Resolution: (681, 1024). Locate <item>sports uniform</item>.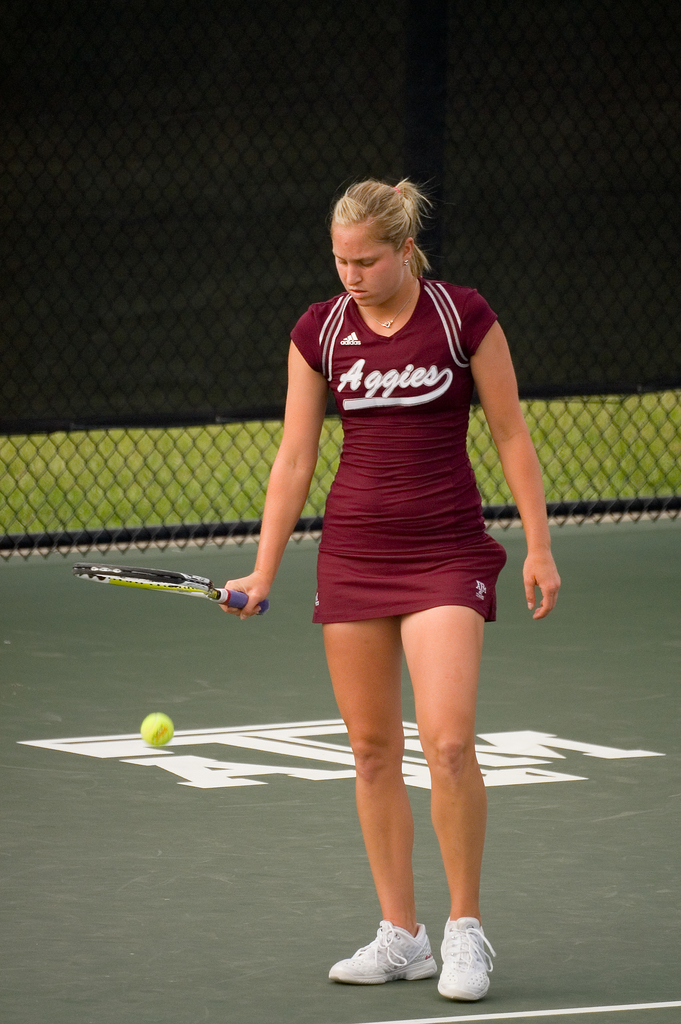
rect(282, 278, 505, 628).
